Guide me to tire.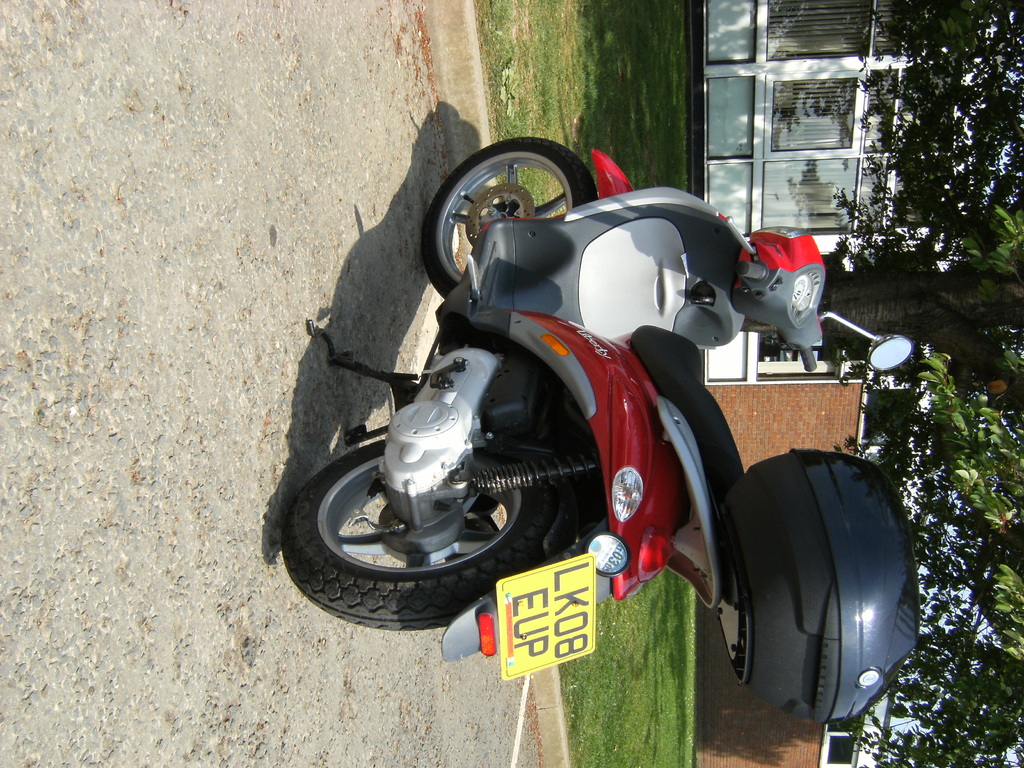
Guidance: Rect(277, 440, 543, 629).
